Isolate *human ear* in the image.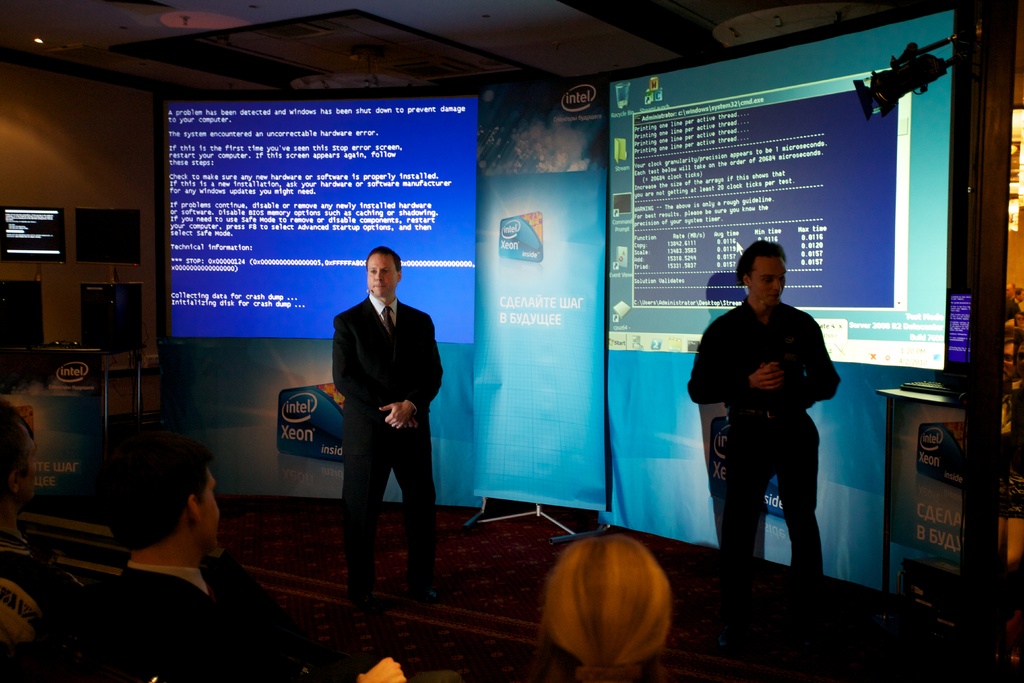
Isolated region: x1=743 y1=276 x2=748 y2=286.
